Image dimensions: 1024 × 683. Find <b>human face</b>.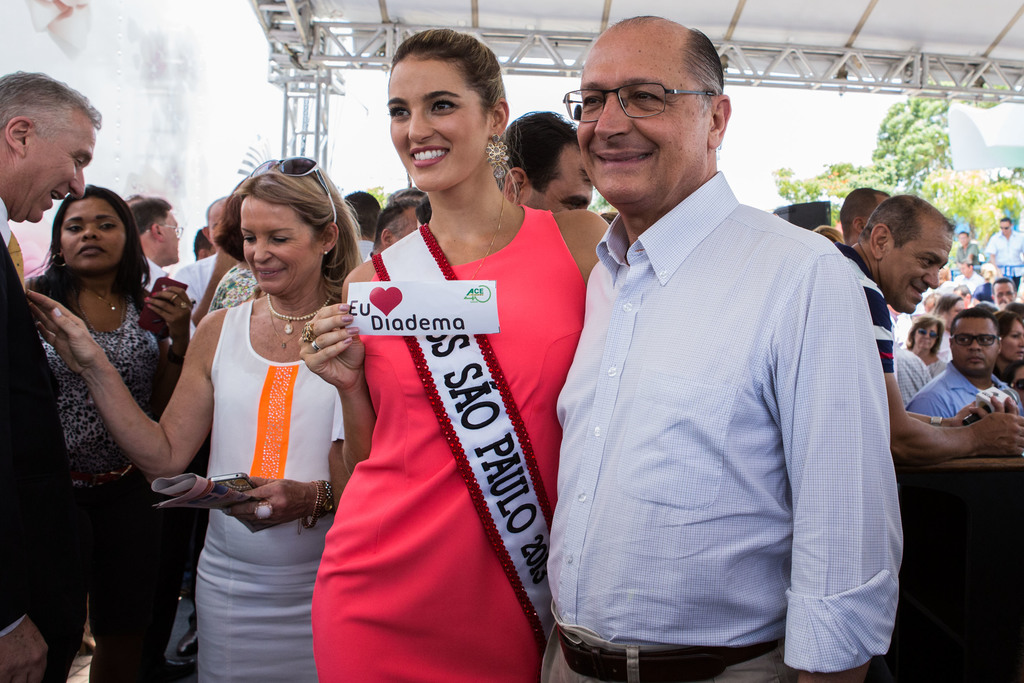
detection(956, 315, 1000, 374).
